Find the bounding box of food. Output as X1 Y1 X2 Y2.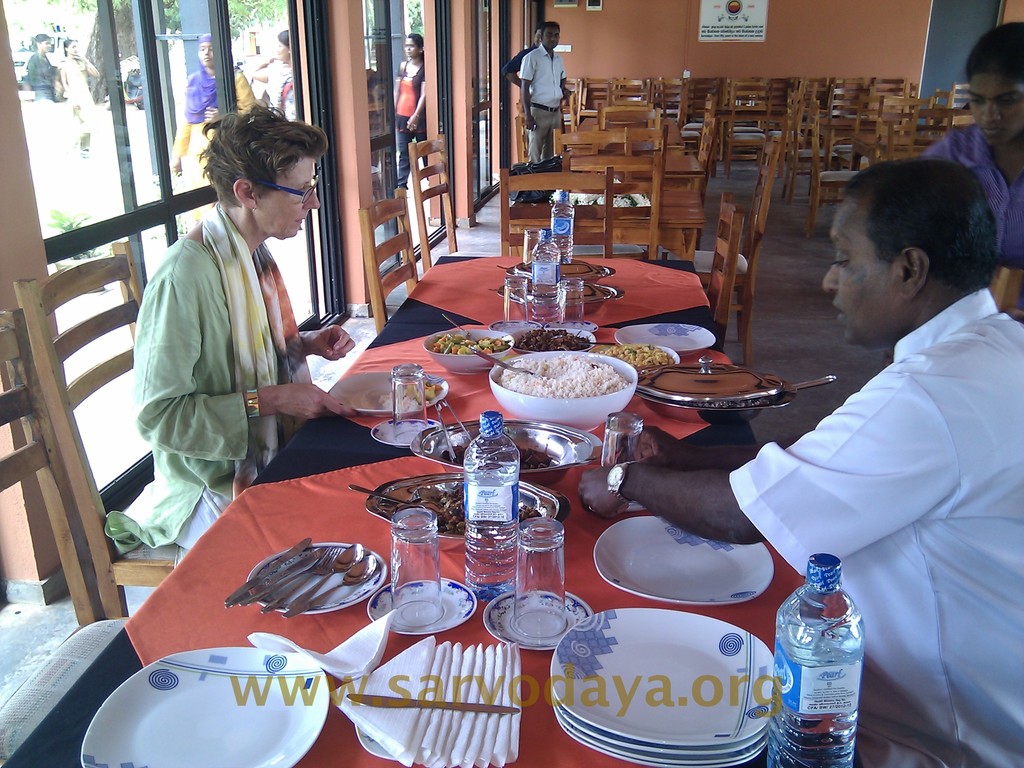
442 444 551 472.
